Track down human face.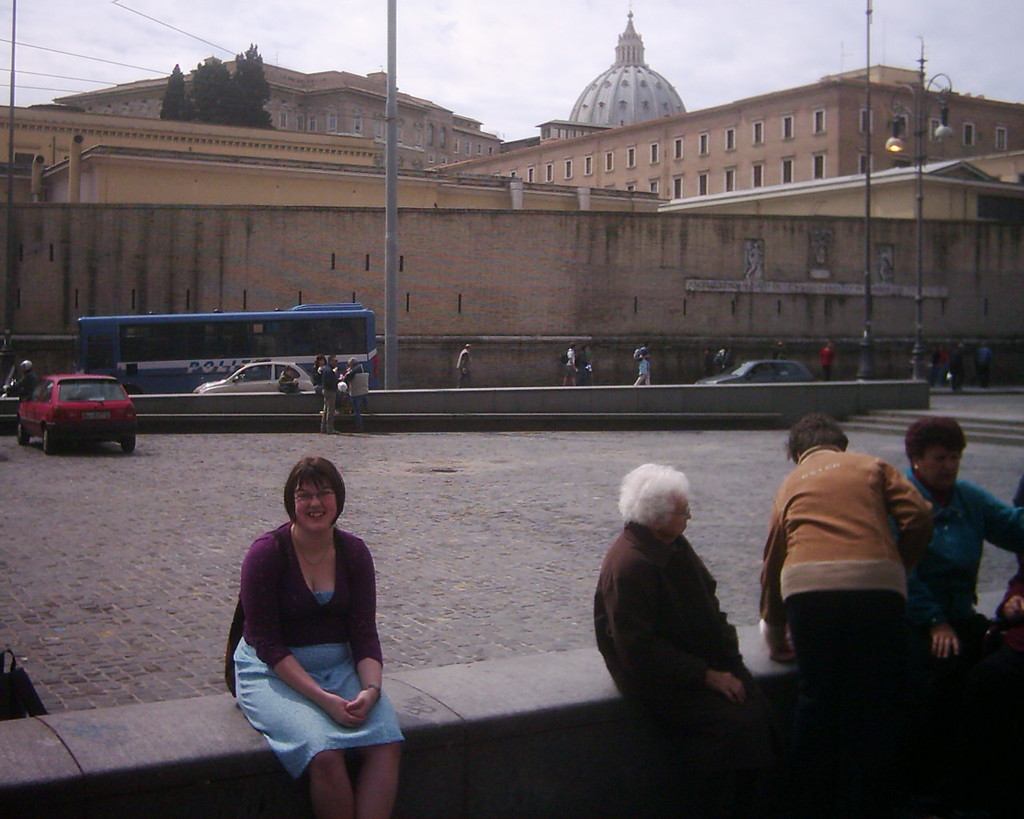
Tracked to [x1=672, y1=494, x2=692, y2=528].
